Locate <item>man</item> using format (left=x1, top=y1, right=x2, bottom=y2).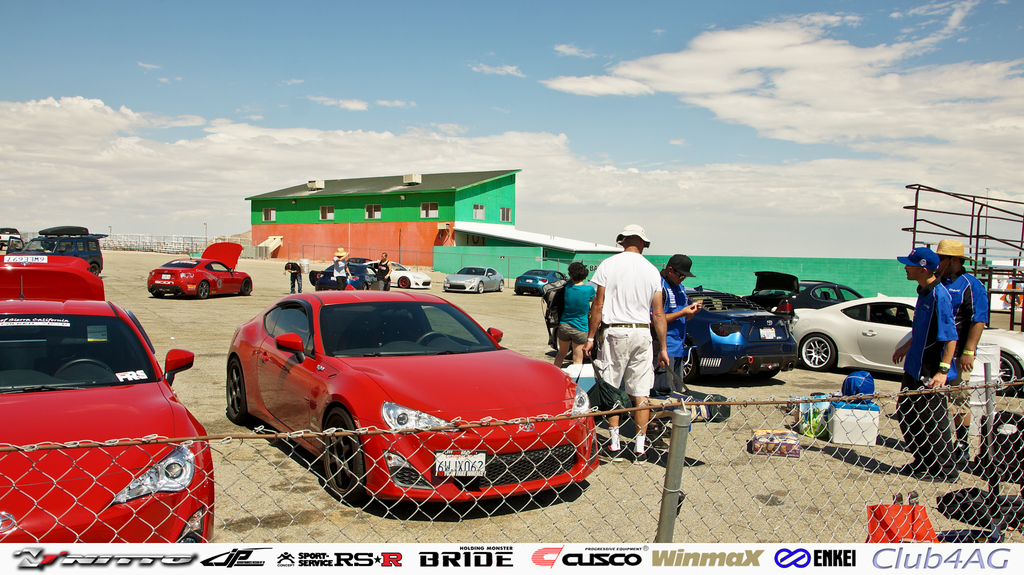
(left=890, top=237, right=992, bottom=467).
